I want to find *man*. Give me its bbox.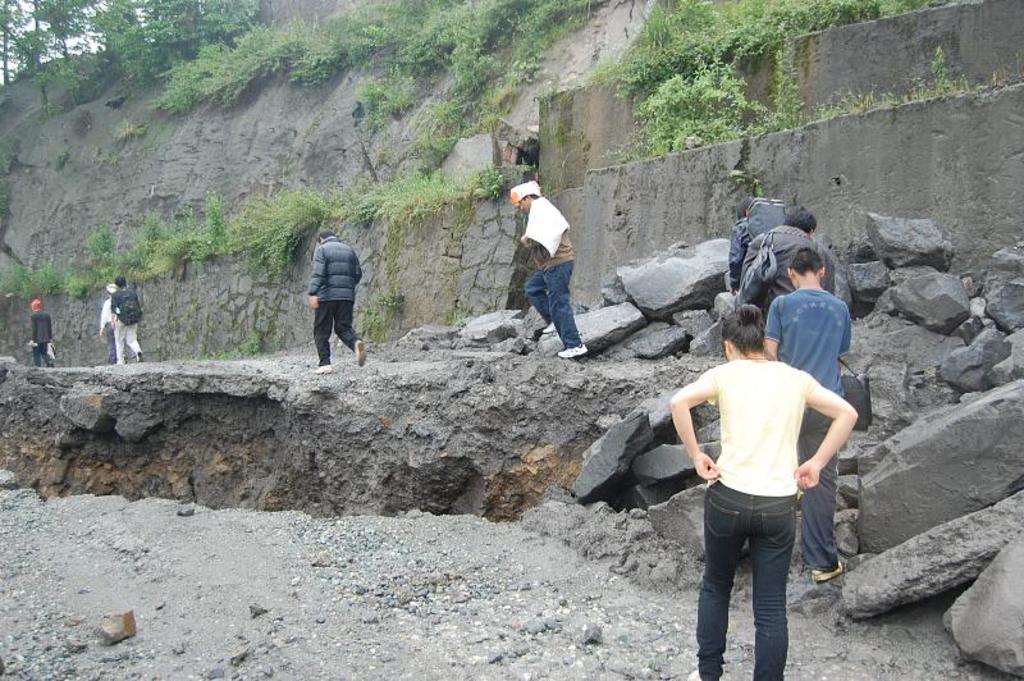
crop(744, 207, 838, 319).
